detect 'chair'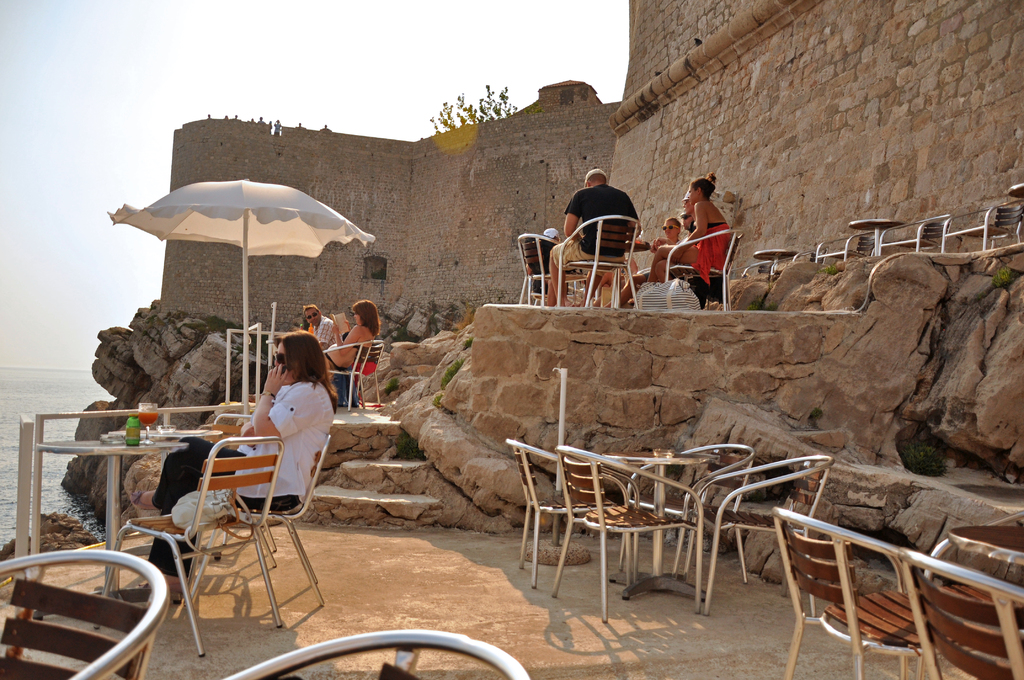
pyautogui.locateOnScreen(766, 505, 942, 679)
